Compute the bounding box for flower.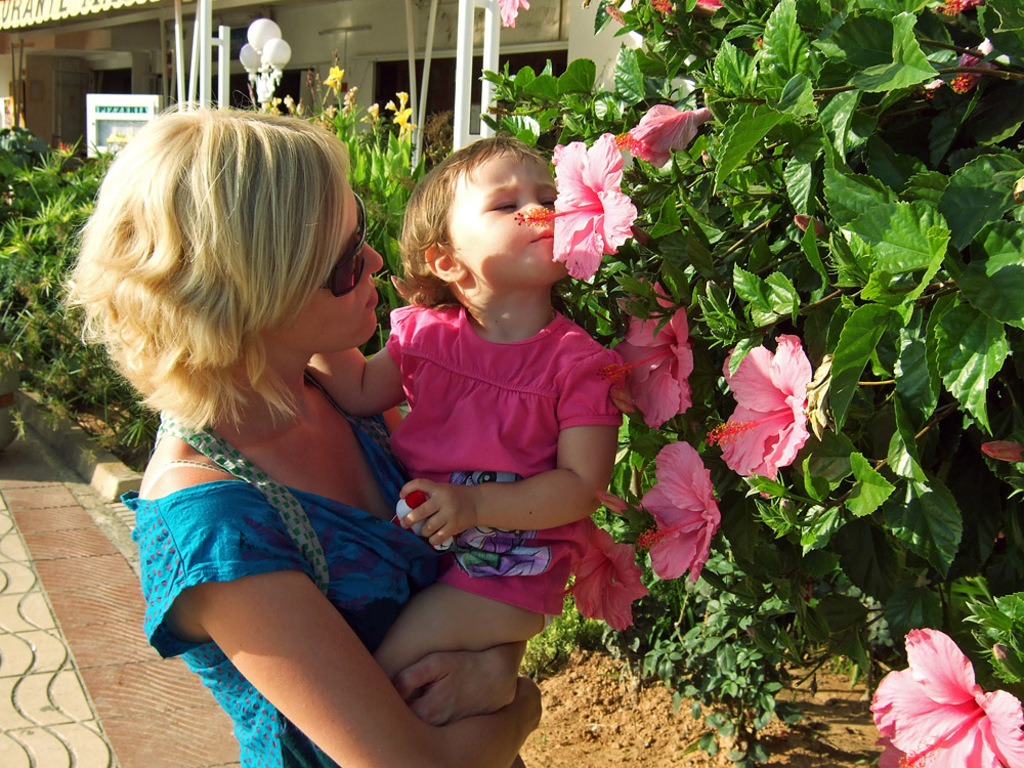
560,513,649,633.
